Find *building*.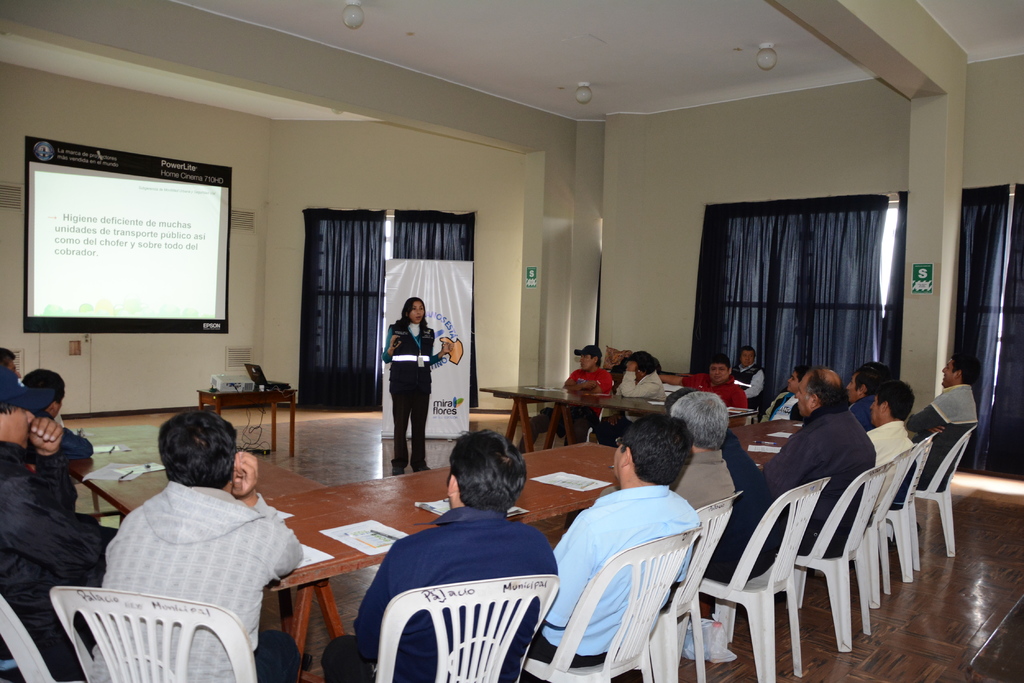
x1=0, y1=0, x2=1023, y2=682.
